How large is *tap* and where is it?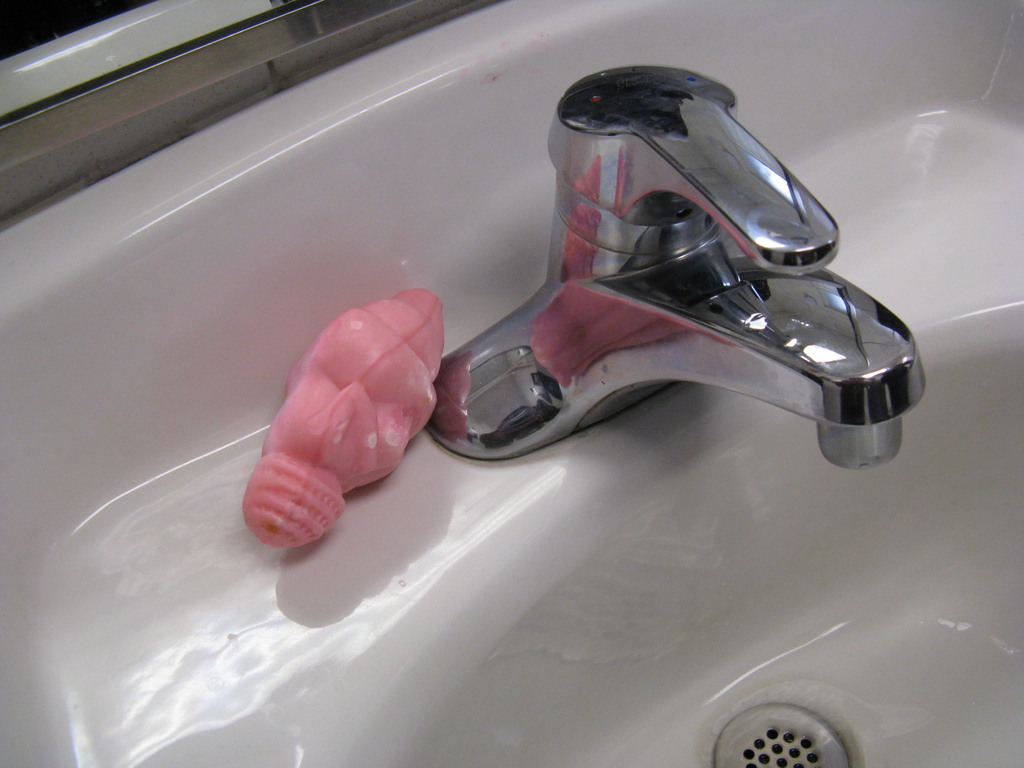
Bounding box: {"x1": 422, "y1": 64, "x2": 932, "y2": 471}.
